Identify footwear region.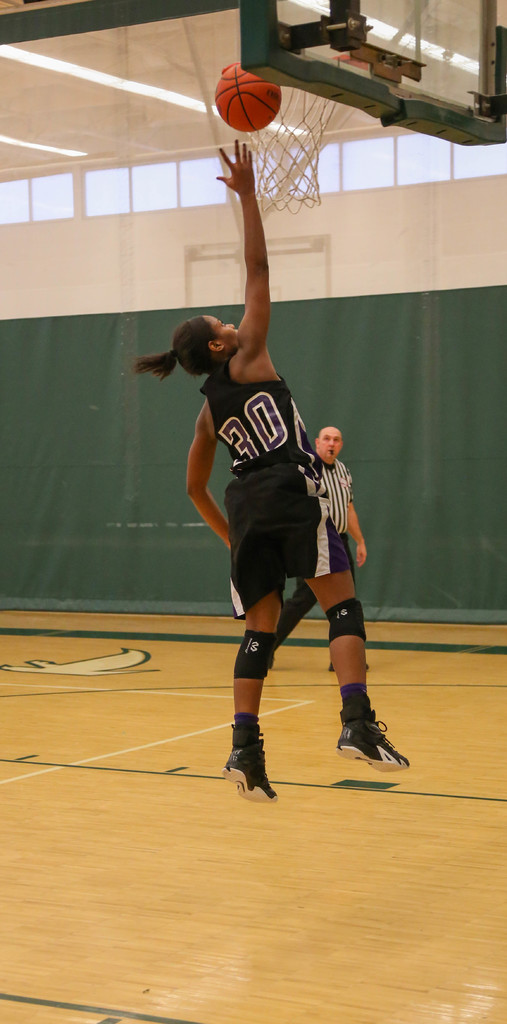
Region: (left=221, top=737, right=278, bottom=805).
